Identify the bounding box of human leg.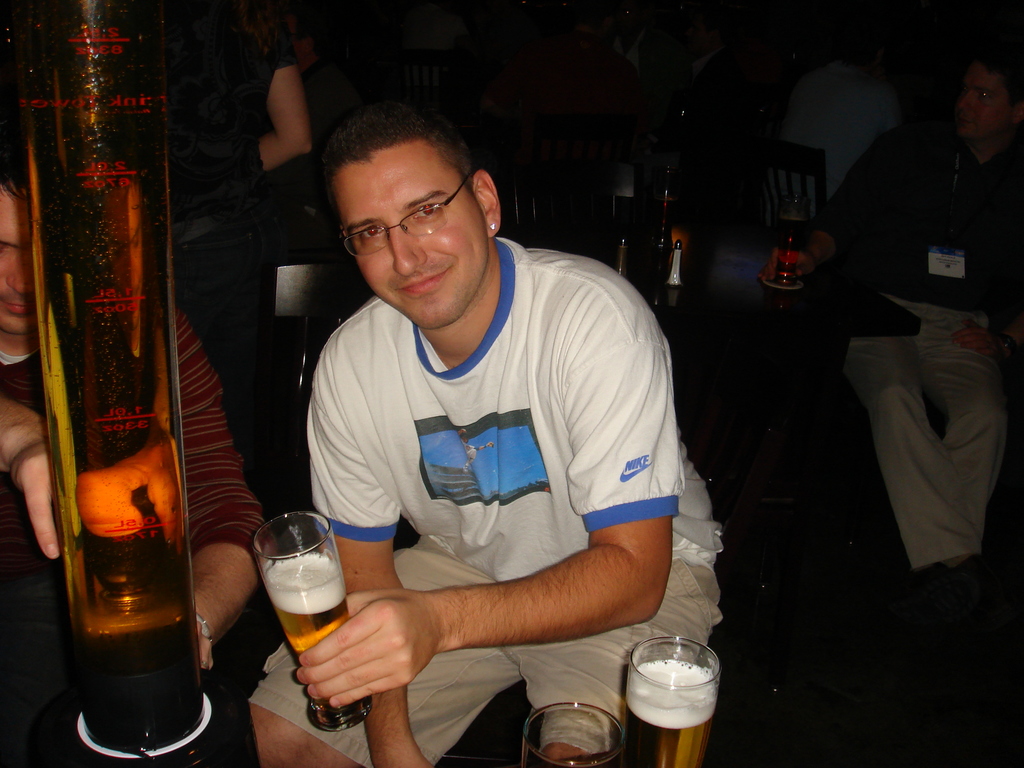
Rect(919, 306, 991, 532).
